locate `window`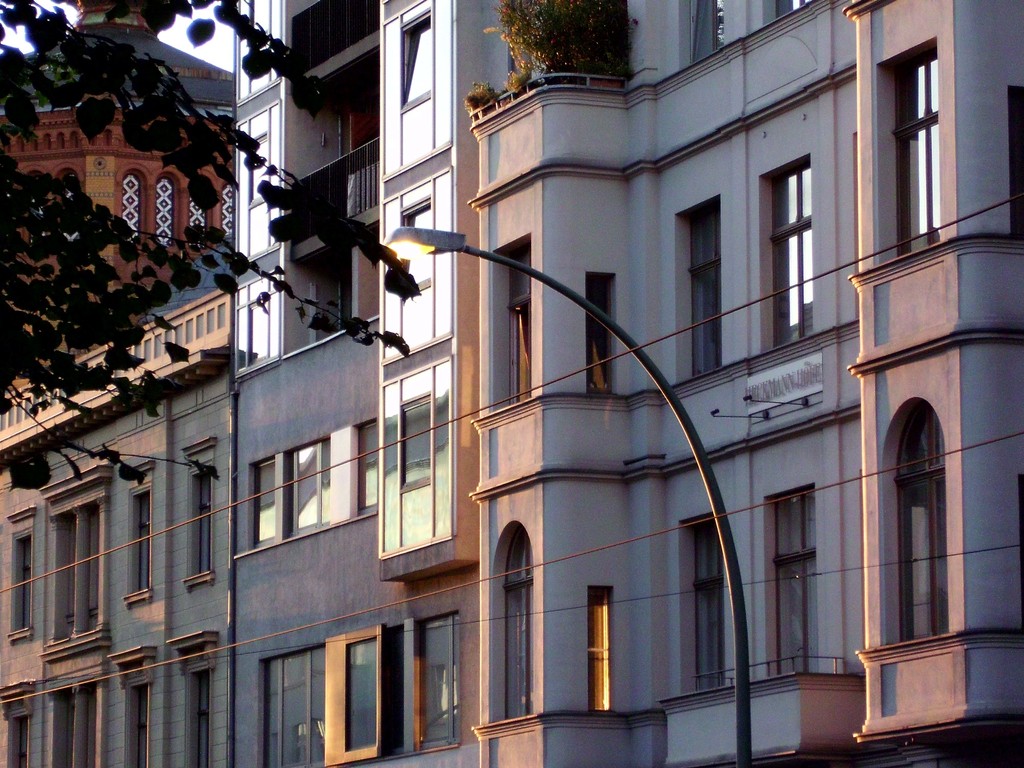
crop(773, 485, 816, 672)
